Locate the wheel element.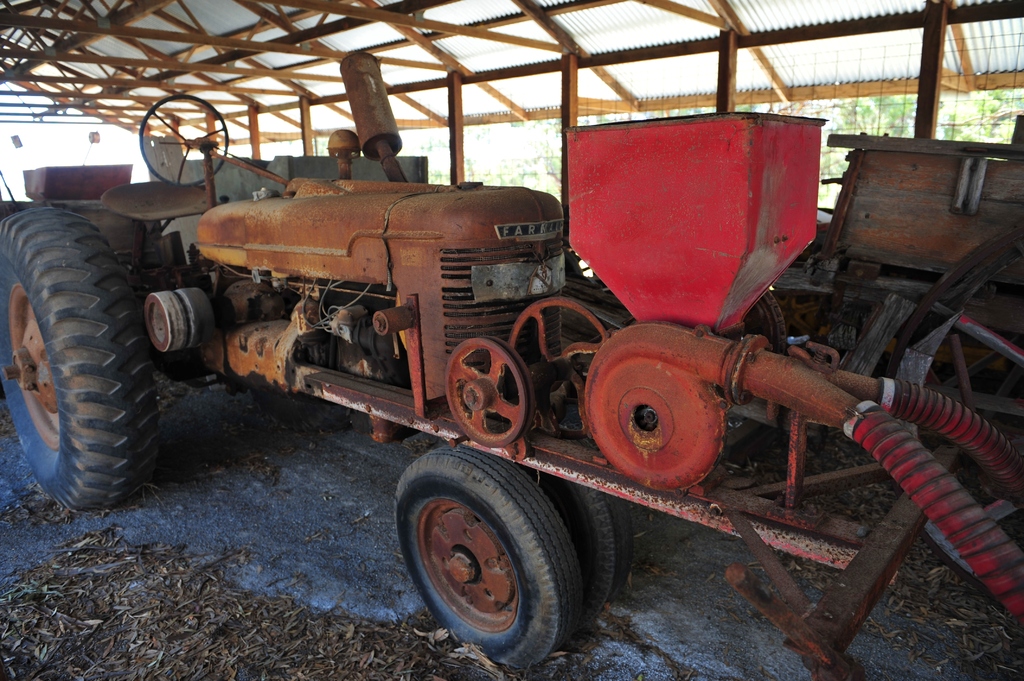
Element bbox: bbox(403, 456, 596, 656).
